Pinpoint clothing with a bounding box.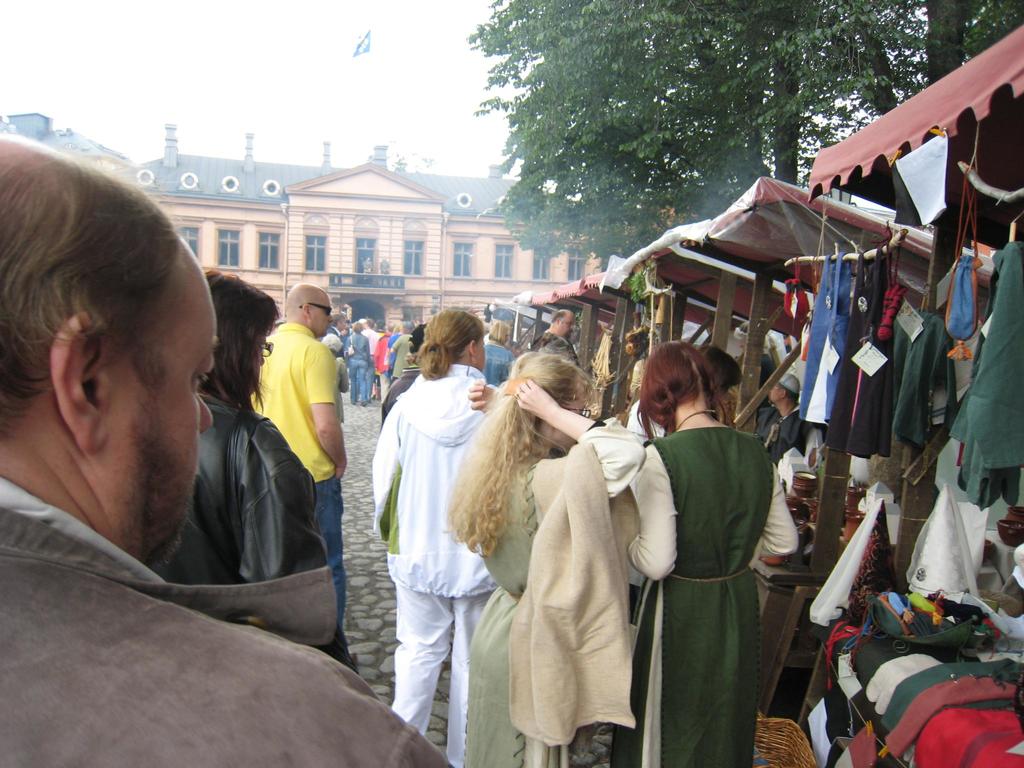
bbox=(639, 394, 792, 759).
